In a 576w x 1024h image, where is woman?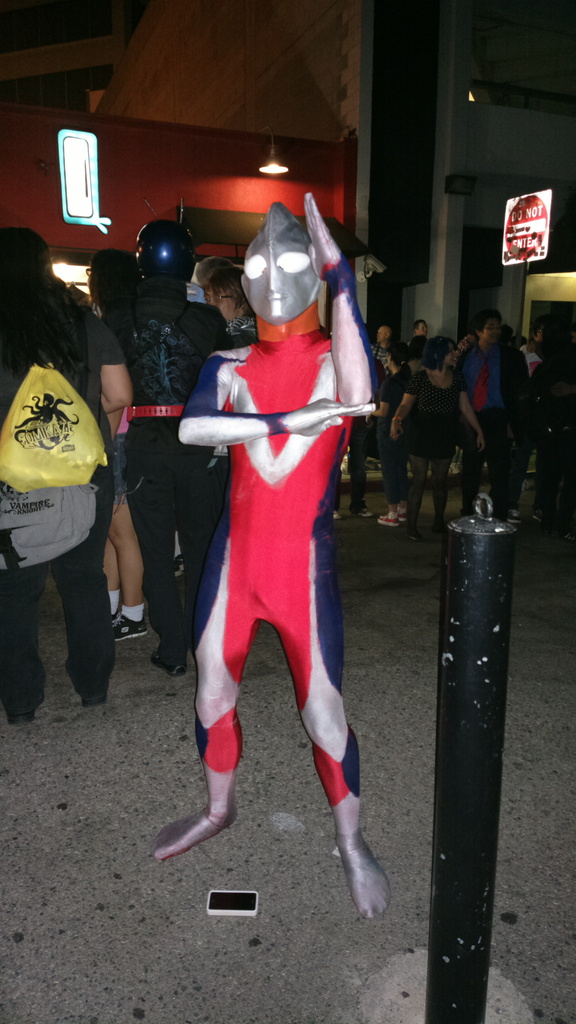
BBox(386, 332, 493, 550).
